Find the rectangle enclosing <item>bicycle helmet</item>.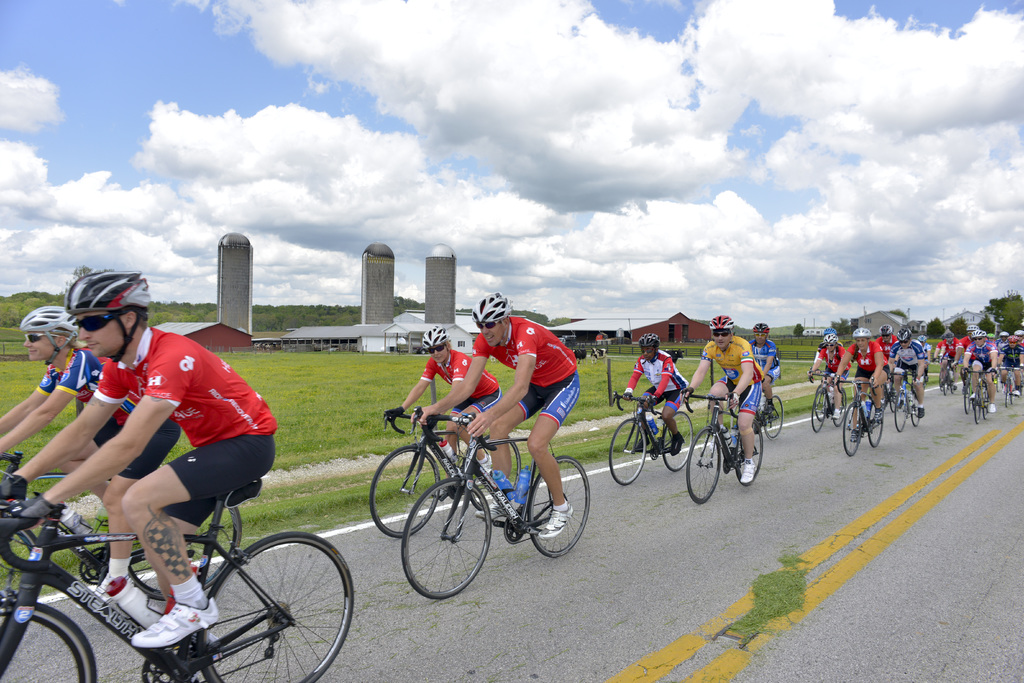
locate(67, 269, 153, 360).
